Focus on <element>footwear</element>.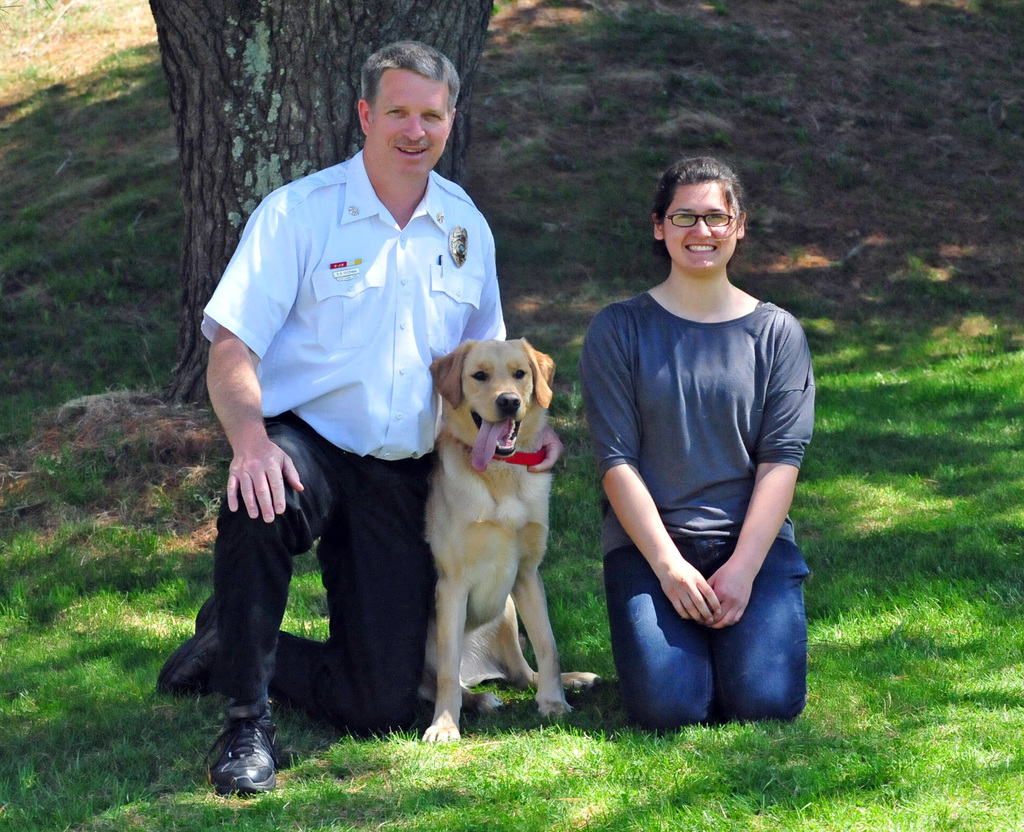
Focused at {"x1": 154, "y1": 592, "x2": 238, "y2": 690}.
